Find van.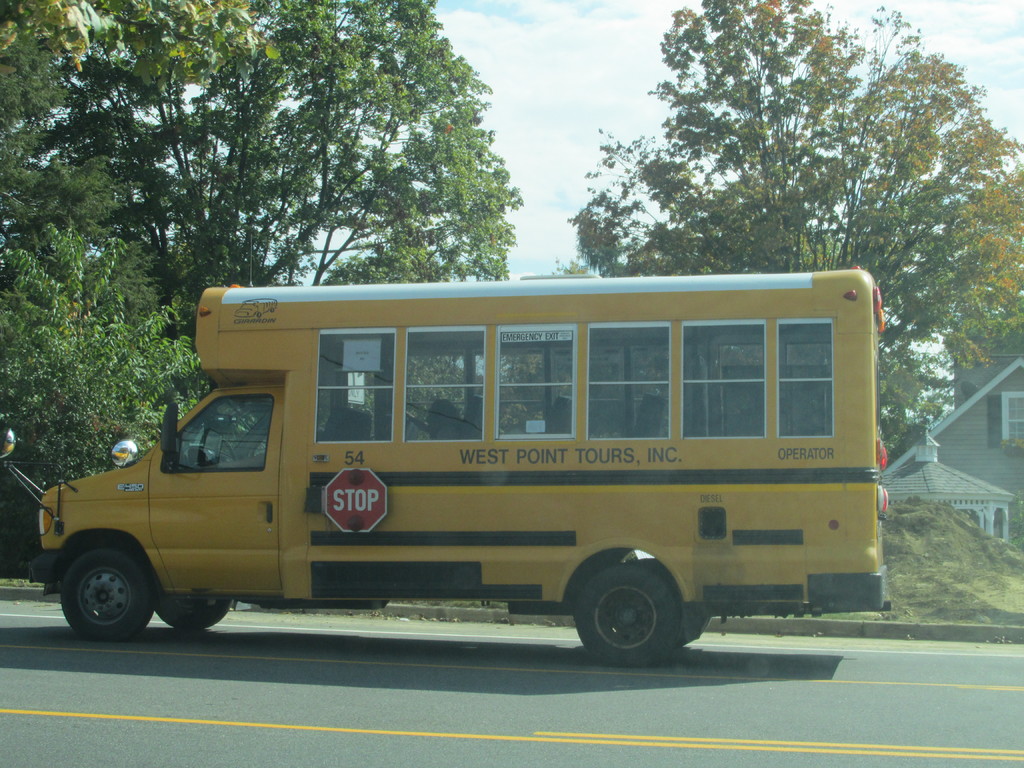
[left=3, top=262, right=897, bottom=671].
